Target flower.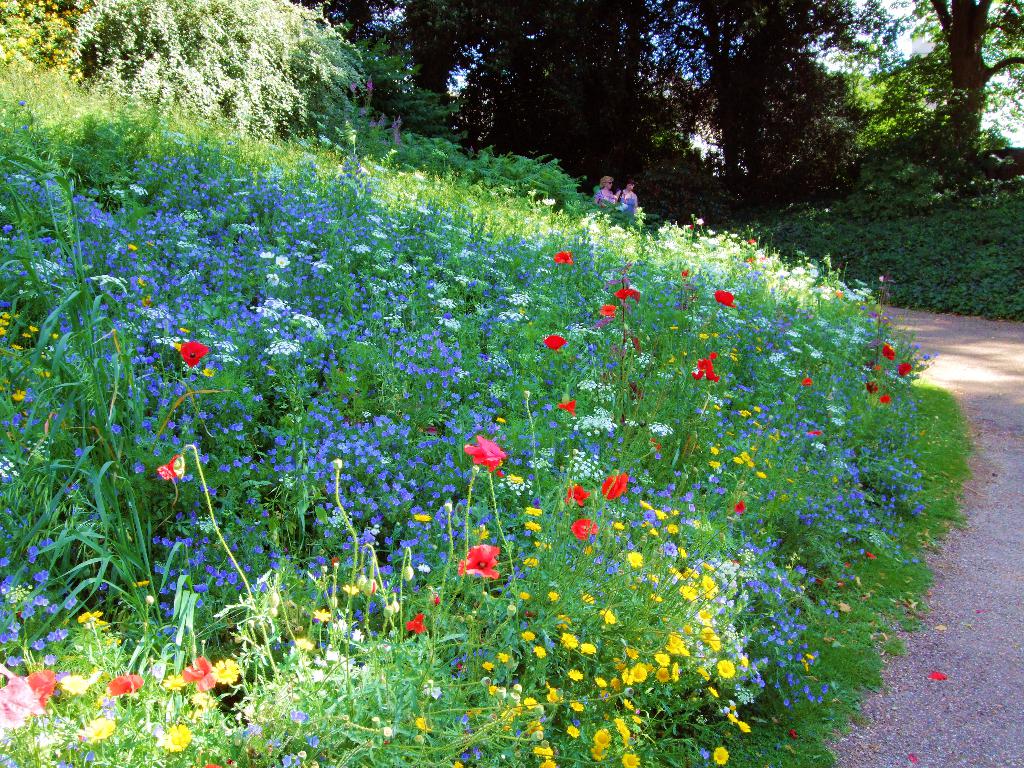
Target region: (464, 436, 501, 472).
